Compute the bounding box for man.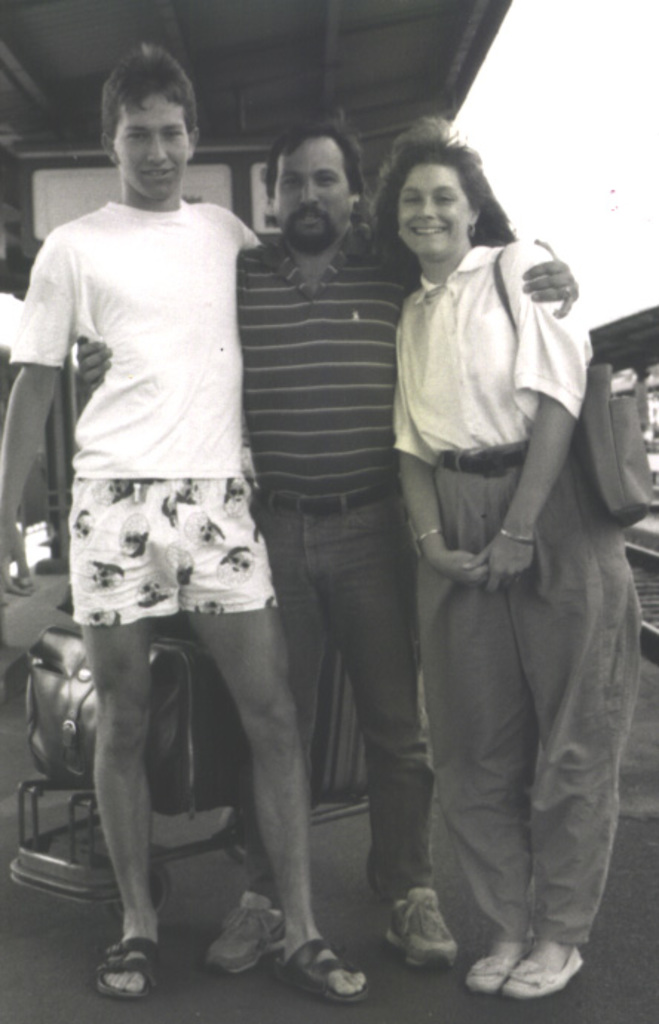
pyautogui.locateOnScreen(65, 129, 571, 966).
